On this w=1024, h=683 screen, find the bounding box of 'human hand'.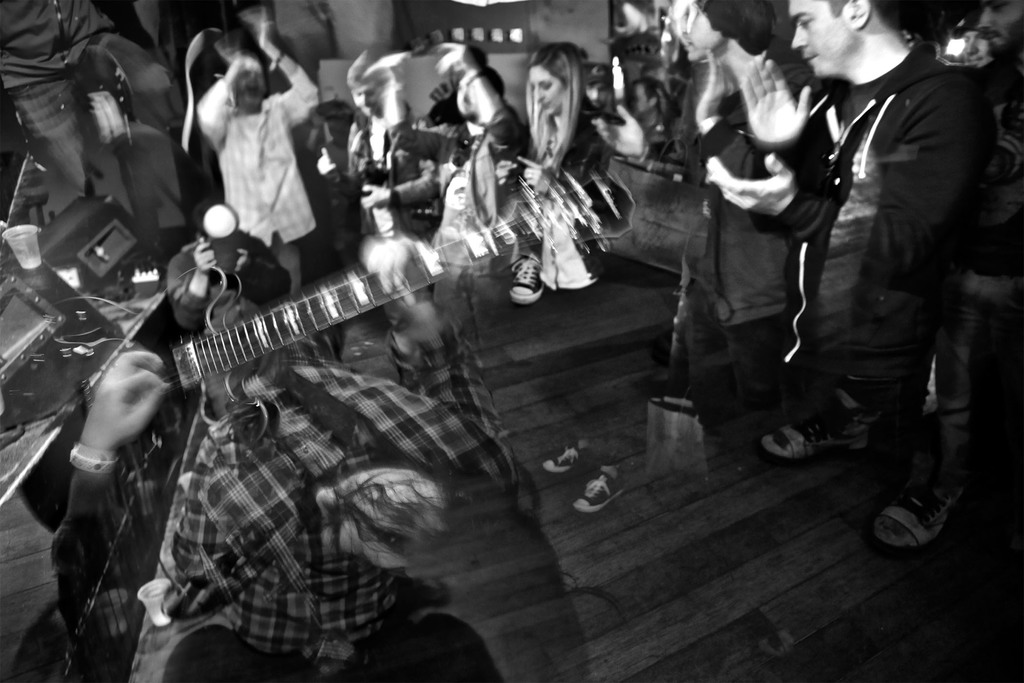
Bounding box: <box>593,104,649,161</box>.
